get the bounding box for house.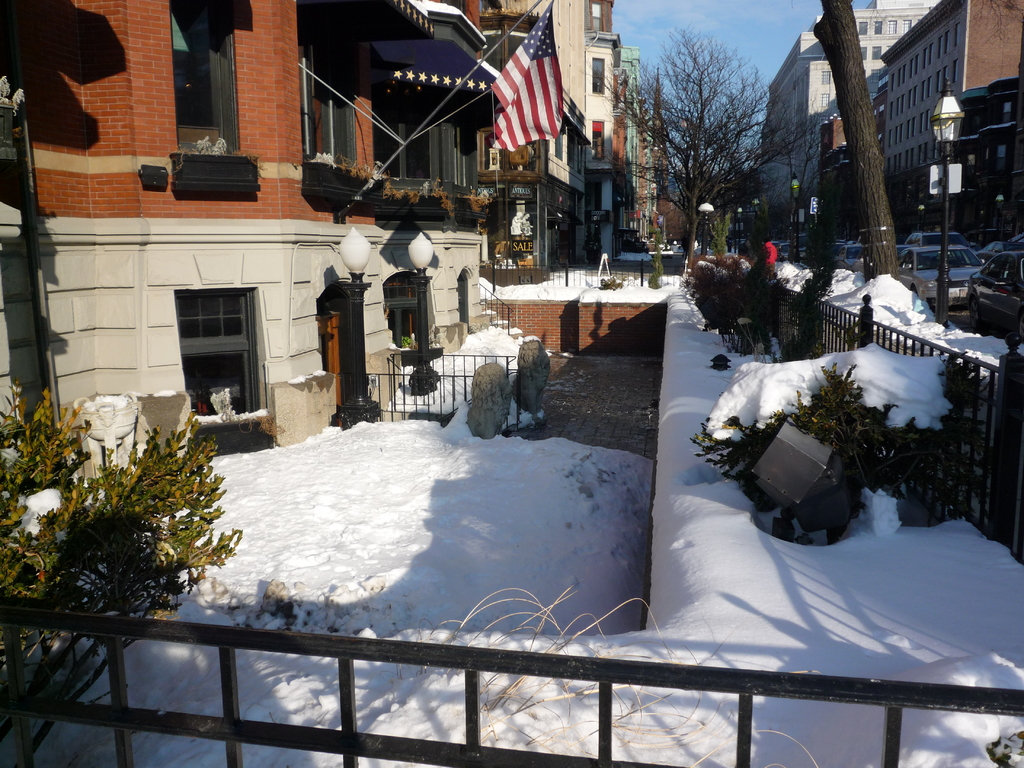
634/95/654/248.
